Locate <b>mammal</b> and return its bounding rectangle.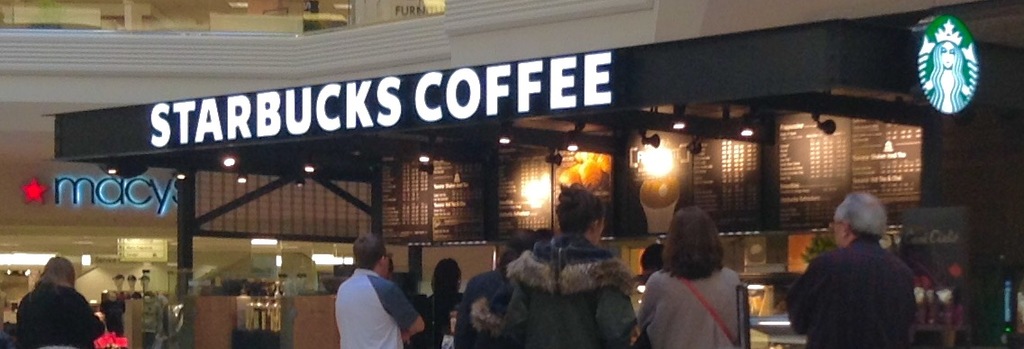
{"left": 638, "top": 242, "right": 666, "bottom": 278}.
